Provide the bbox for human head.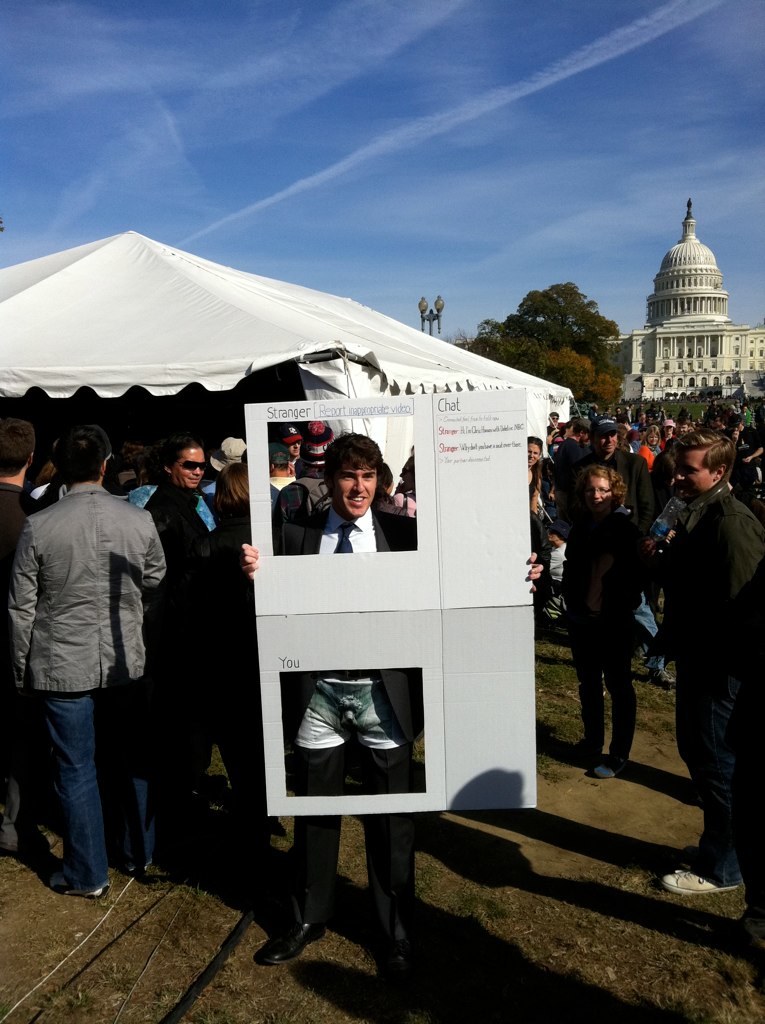
[529, 436, 541, 466].
